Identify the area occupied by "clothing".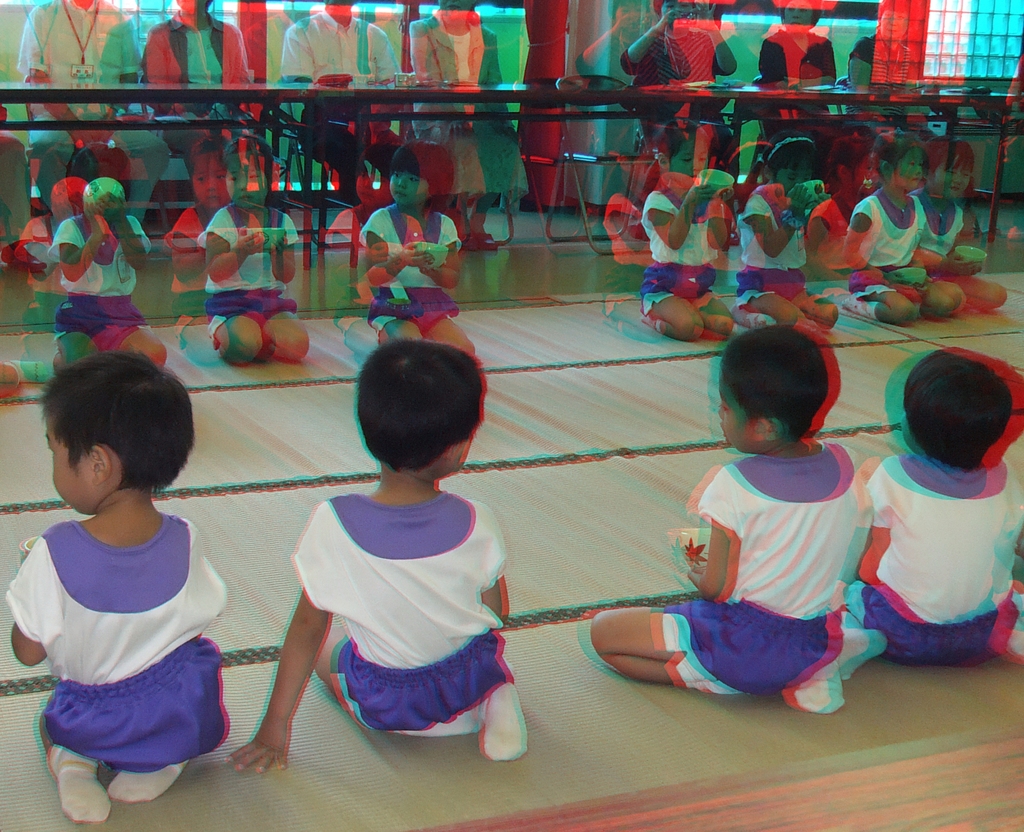
Area: bbox=[646, 177, 724, 316].
